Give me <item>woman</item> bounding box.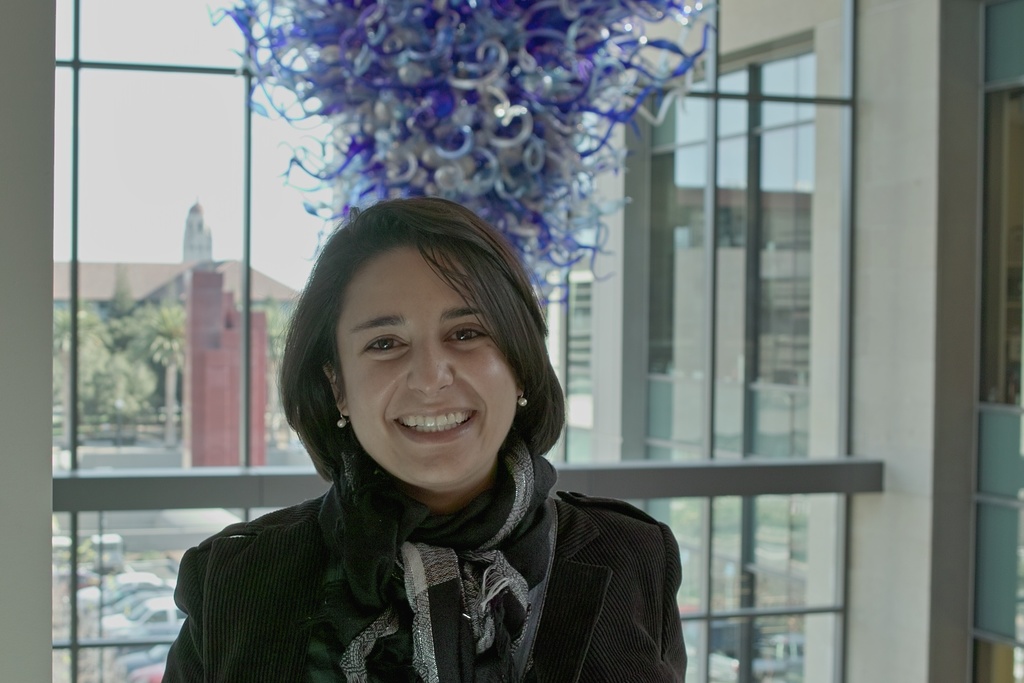
[x1=143, y1=205, x2=707, y2=675].
